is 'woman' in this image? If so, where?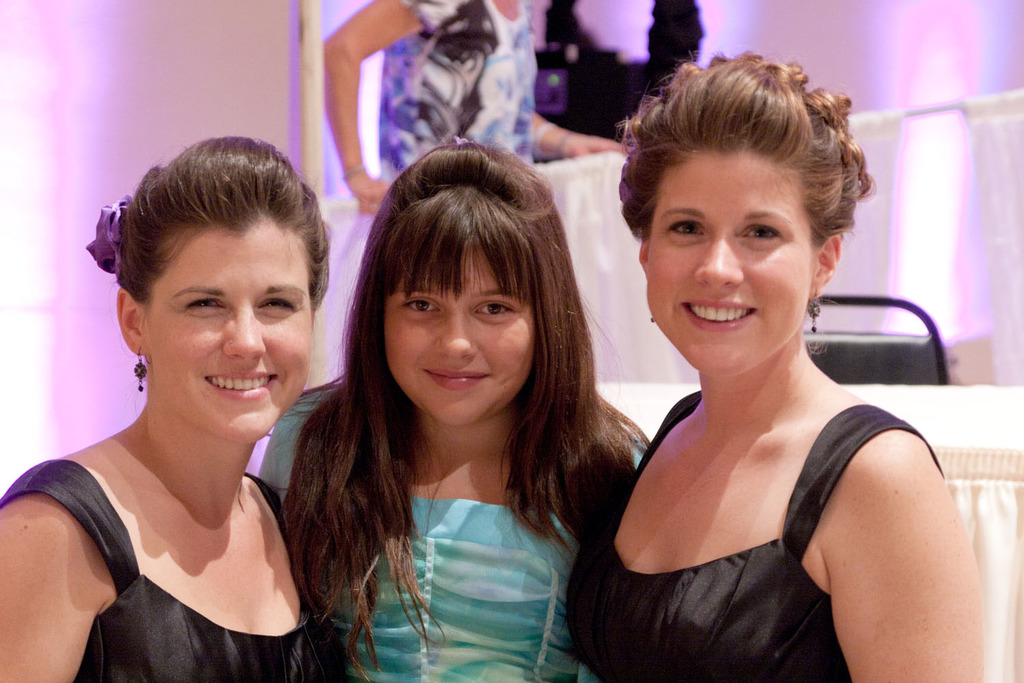
Yes, at {"x1": 11, "y1": 148, "x2": 345, "y2": 682}.
